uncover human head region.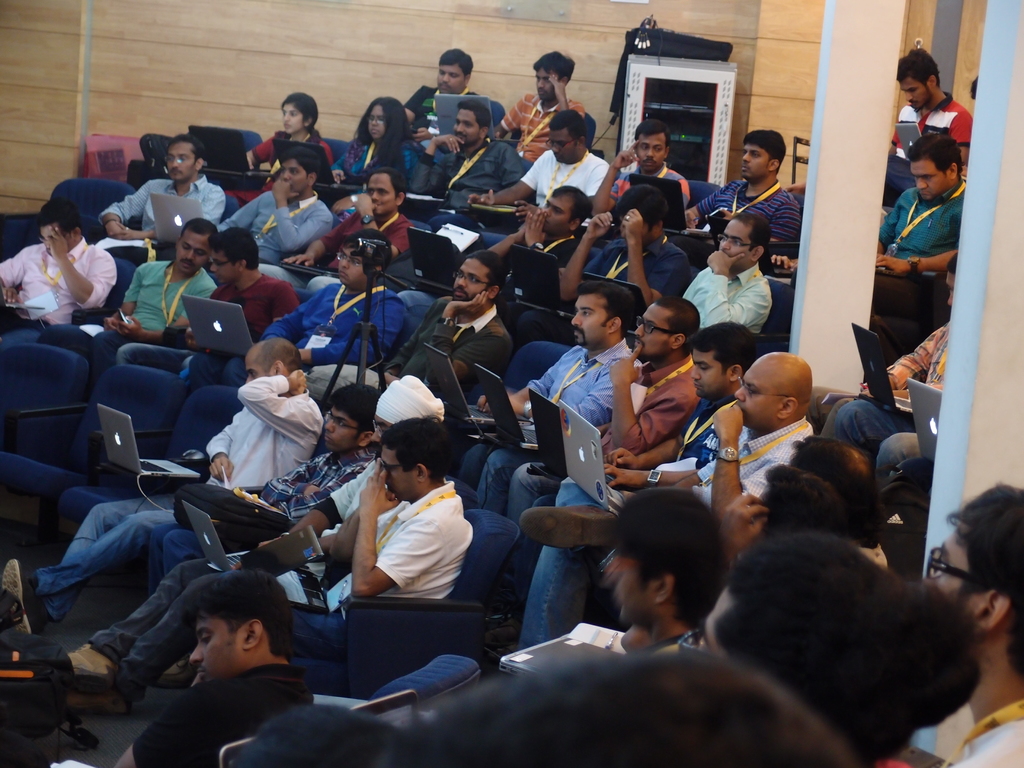
Uncovered: {"x1": 365, "y1": 172, "x2": 408, "y2": 220}.
